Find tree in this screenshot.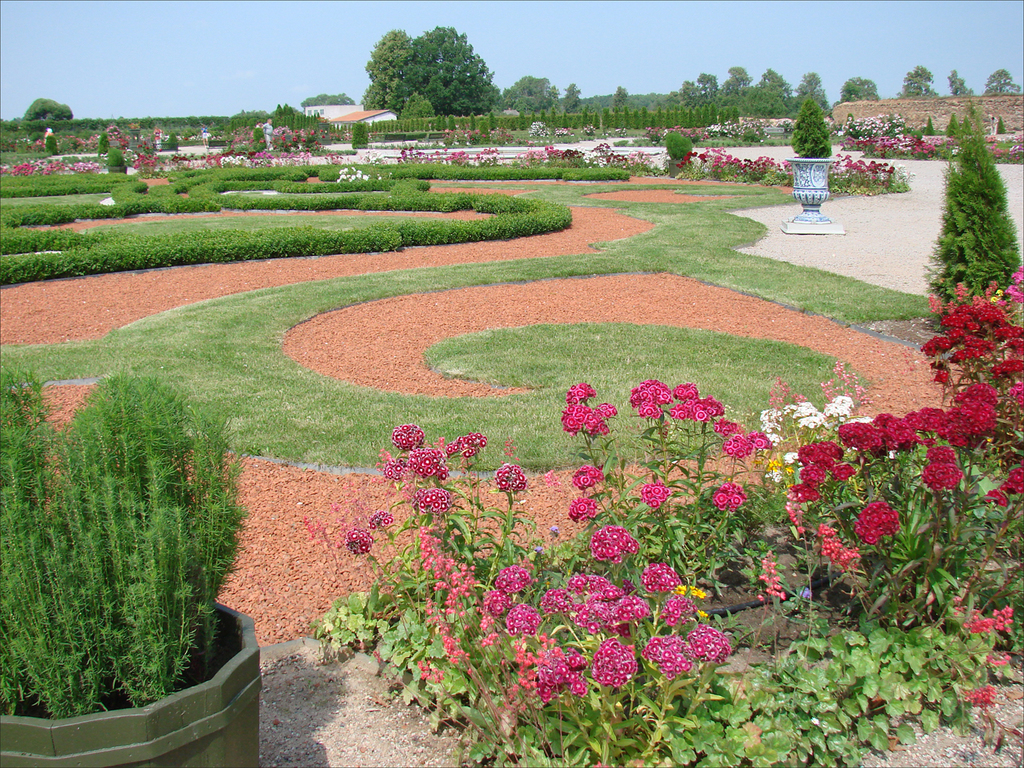
The bounding box for tree is bbox(356, 16, 496, 109).
